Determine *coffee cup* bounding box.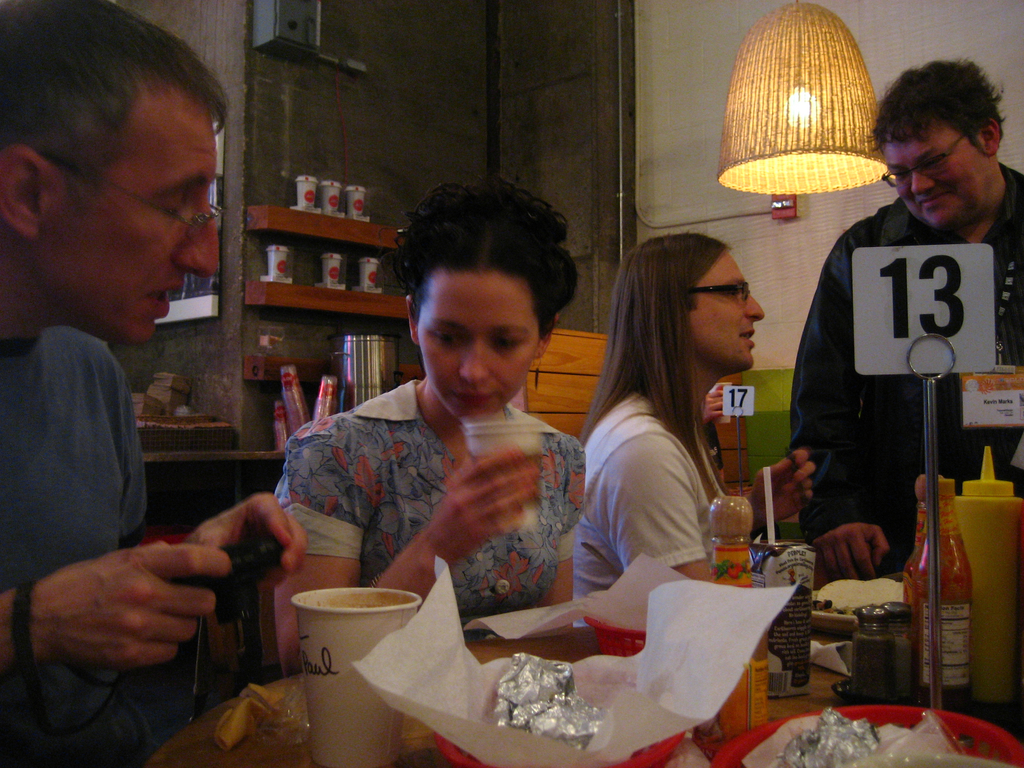
Determined: l=460, t=419, r=552, b=534.
